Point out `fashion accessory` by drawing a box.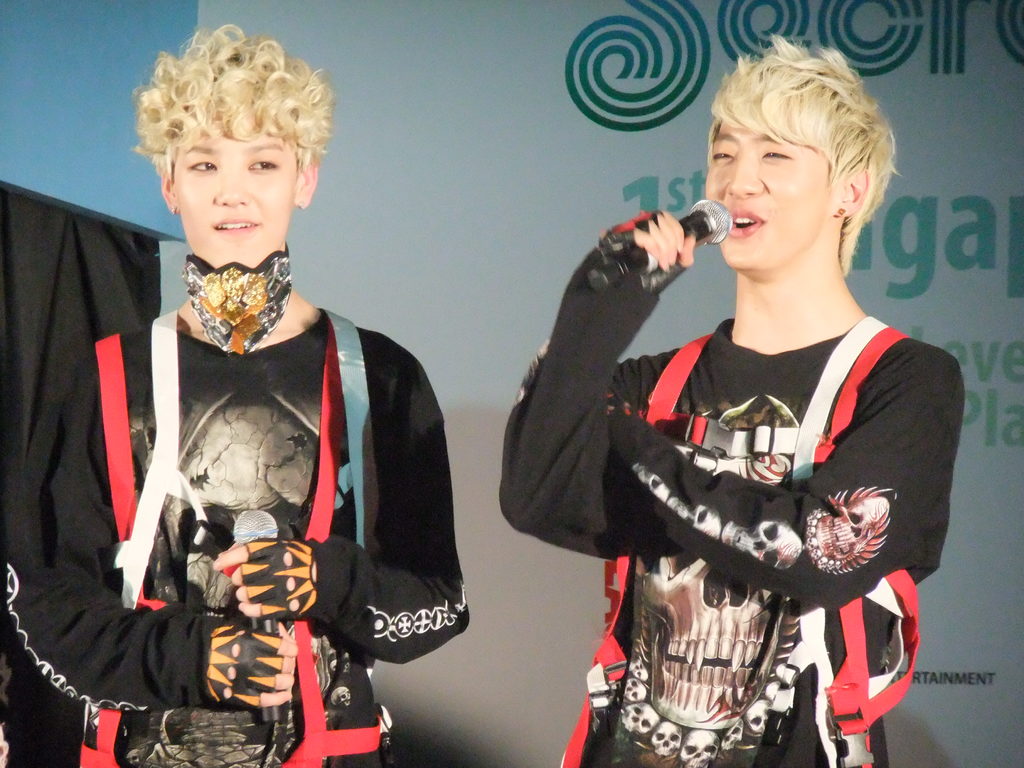
box=[168, 204, 177, 214].
